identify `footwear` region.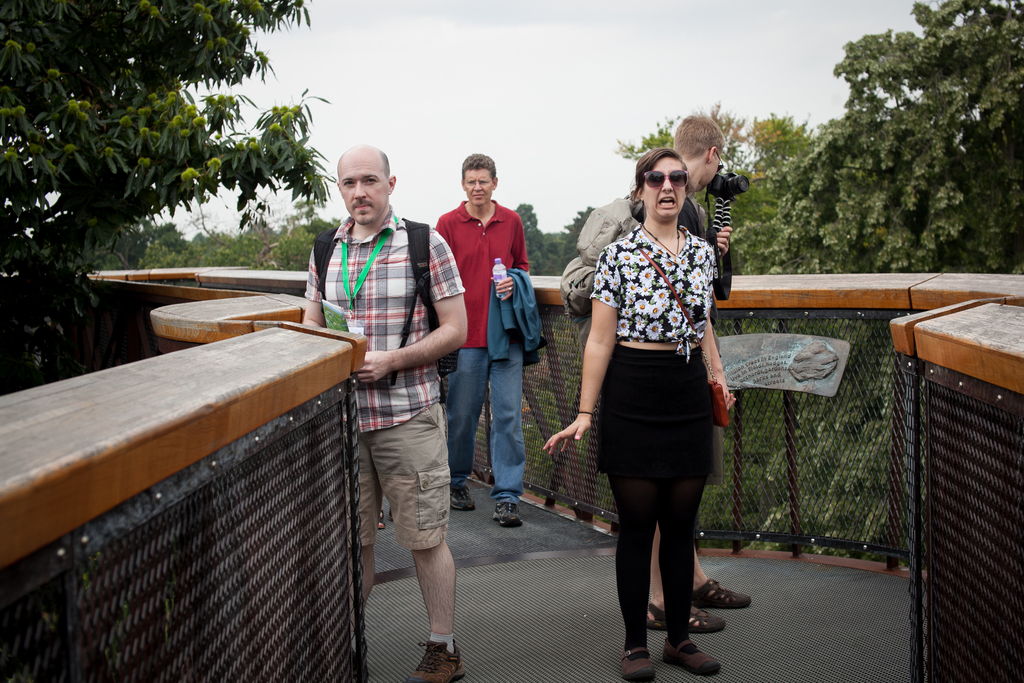
Region: detection(648, 602, 725, 629).
